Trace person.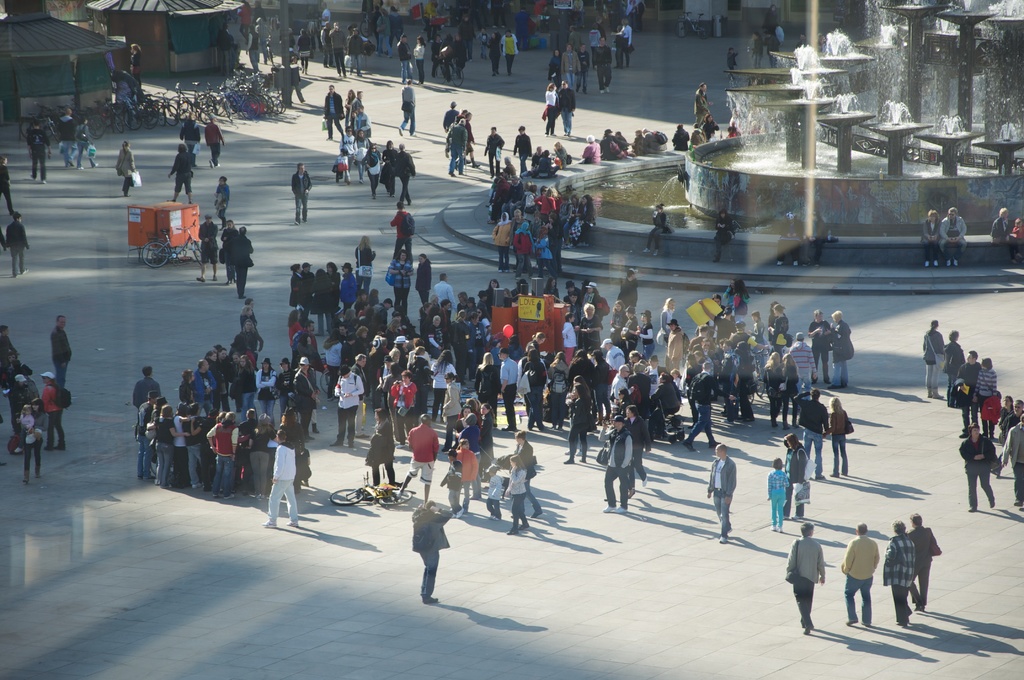
Traced to [x1=442, y1=120, x2=467, y2=181].
